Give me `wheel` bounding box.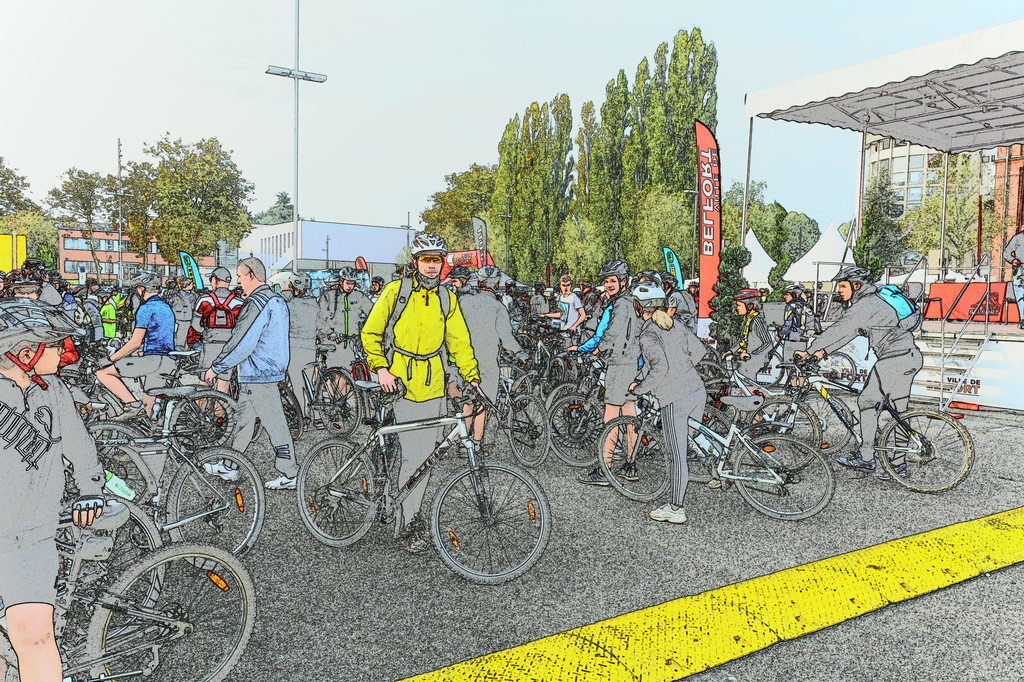
x1=278, y1=383, x2=302, y2=439.
